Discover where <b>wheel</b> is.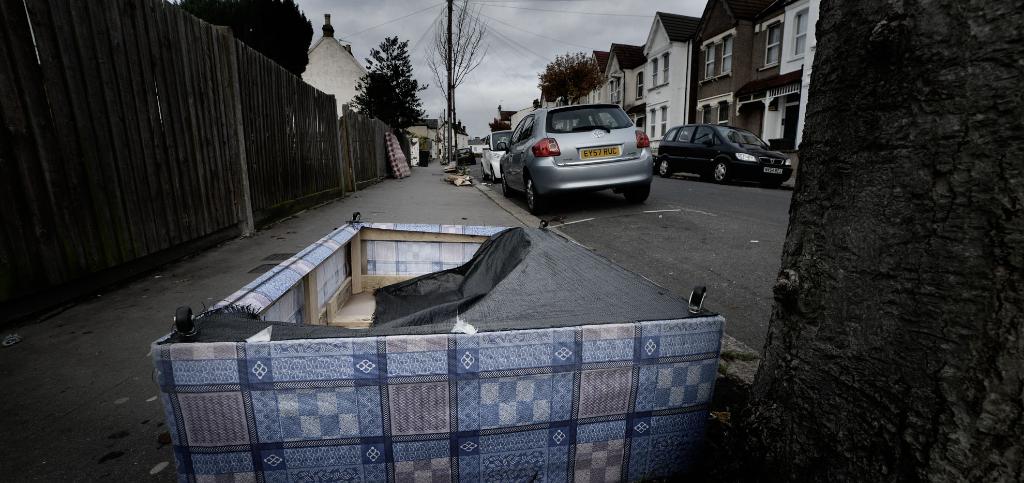
Discovered at [x1=659, y1=157, x2=672, y2=176].
